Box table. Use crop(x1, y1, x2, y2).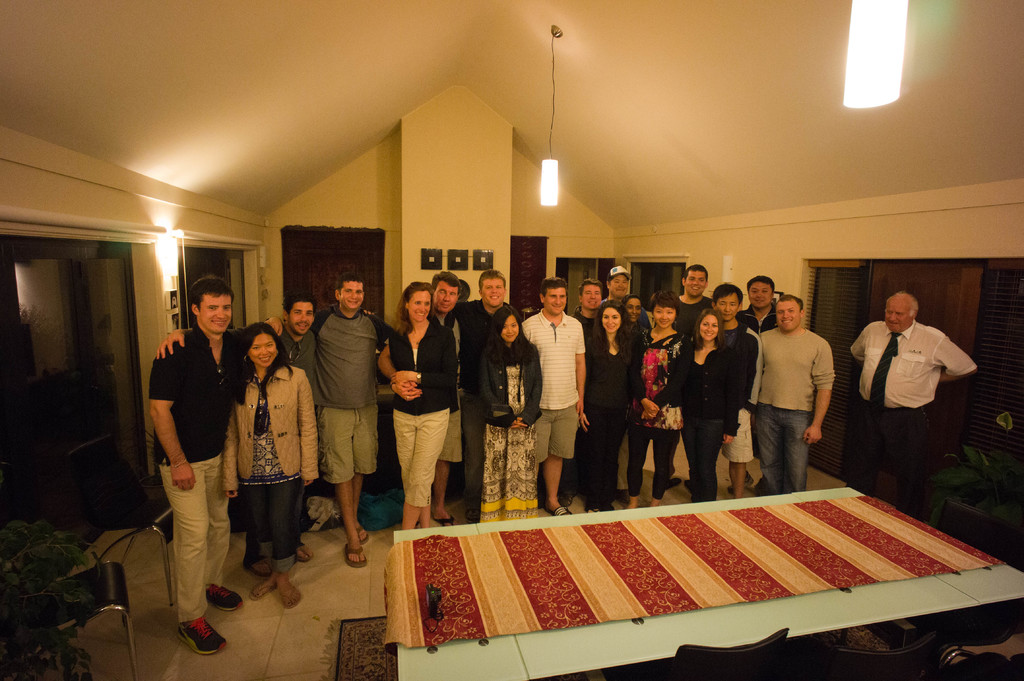
crop(354, 458, 1018, 668).
